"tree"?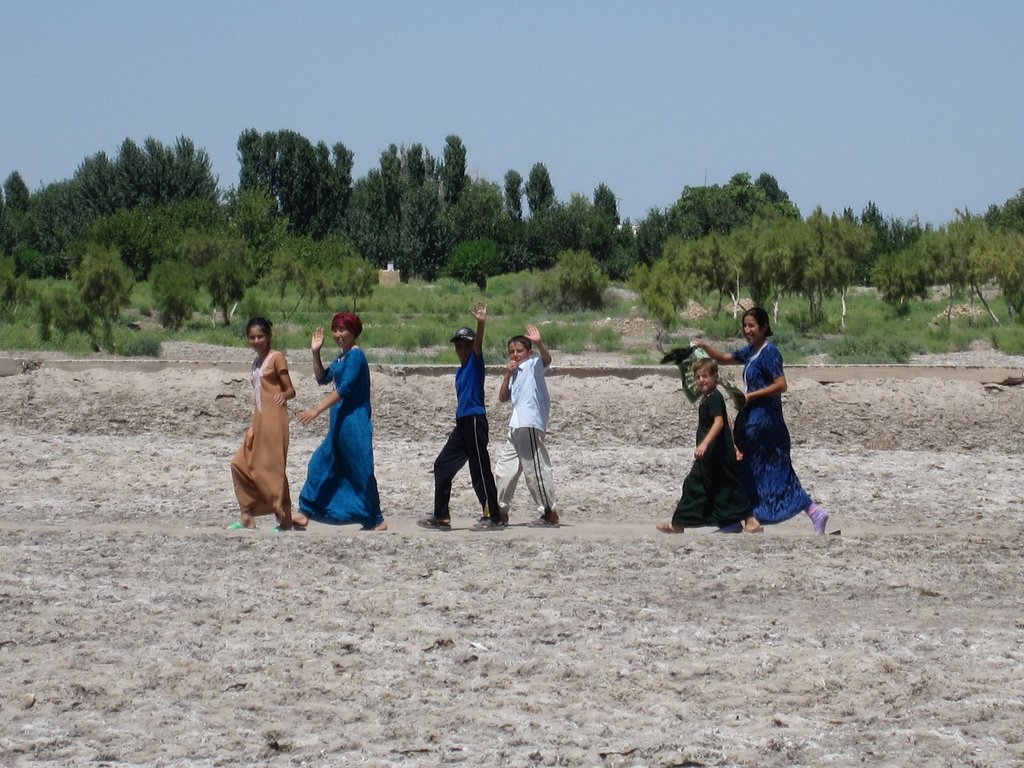
26, 179, 96, 279
